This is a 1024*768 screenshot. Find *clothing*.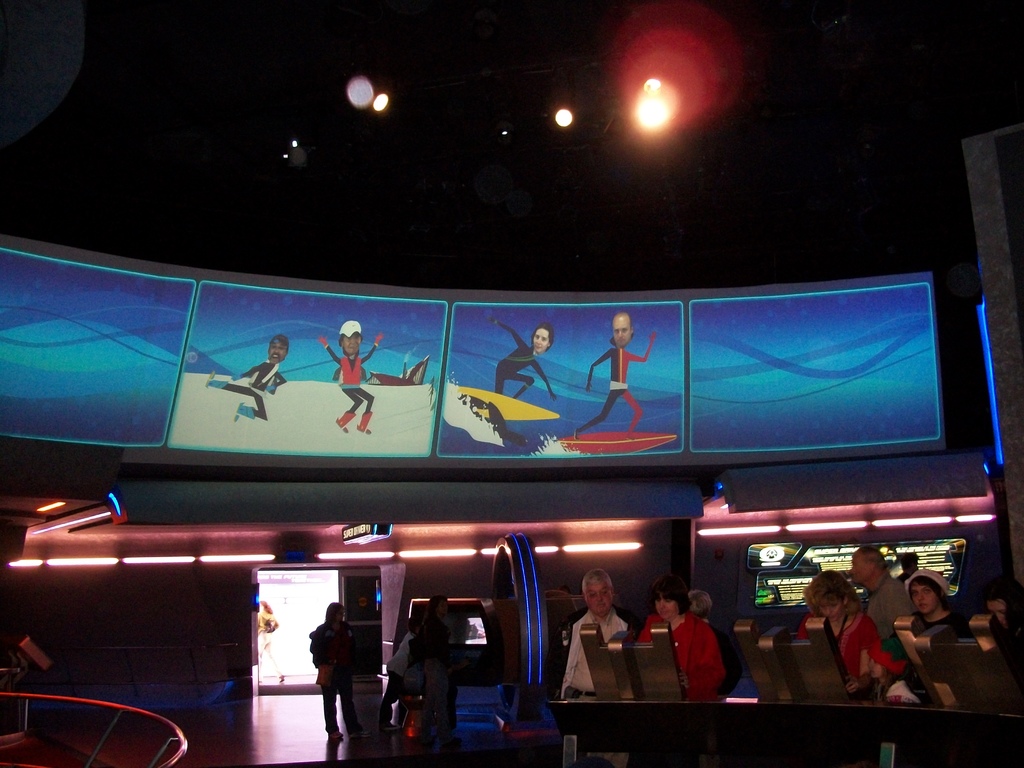
Bounding box: detection(806, 610, 884, 688).
